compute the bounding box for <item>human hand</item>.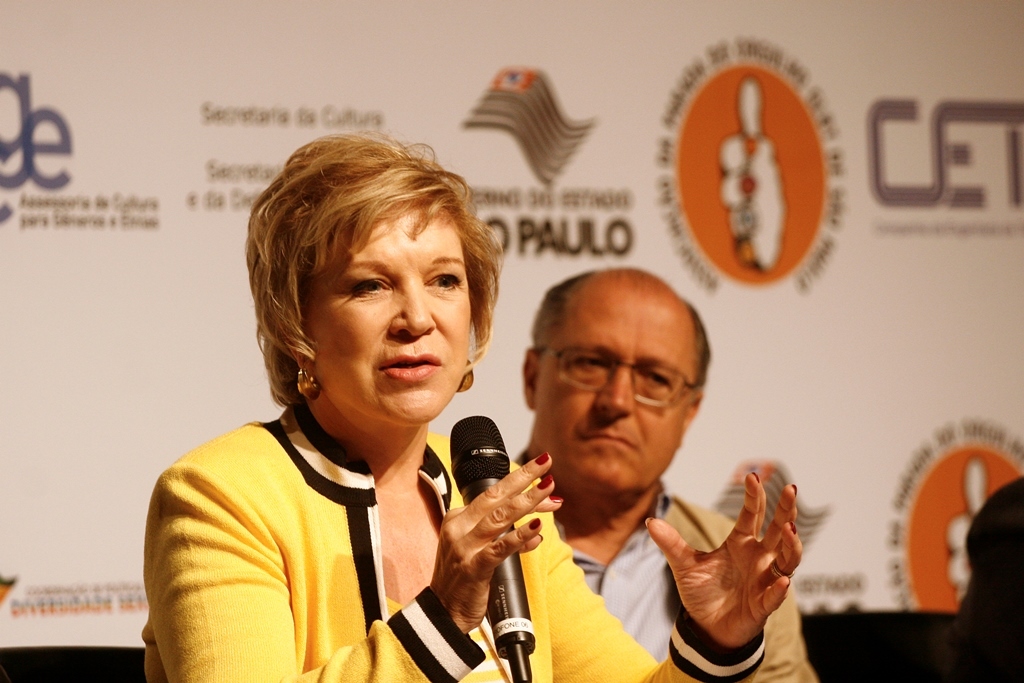
<bbox>716, 74, 788, 270</bbox>.
